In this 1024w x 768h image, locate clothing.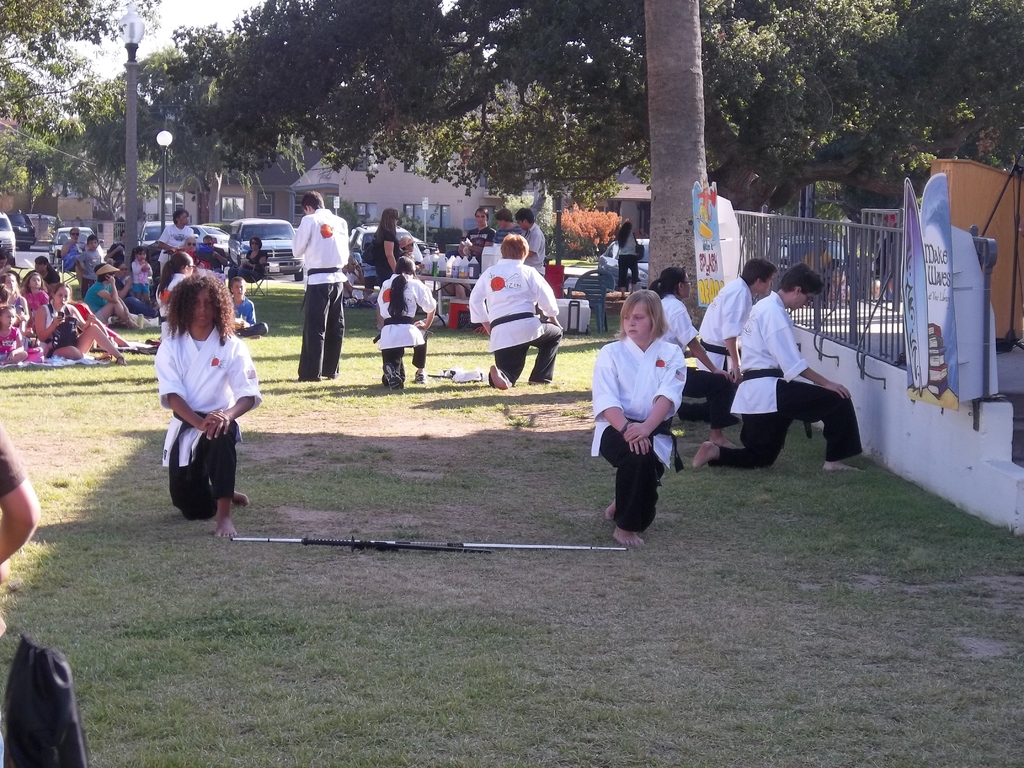
Bounding box: bbox(691, 269, 753, 419).
